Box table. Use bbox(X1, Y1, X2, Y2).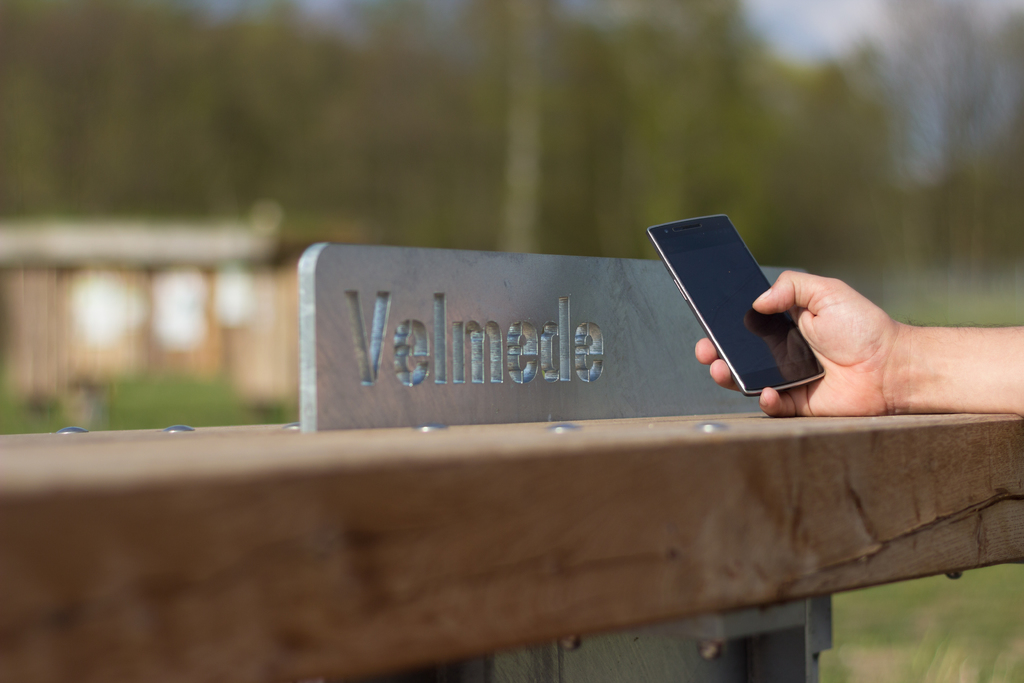
bbox(59, 262, 1000, 670).
